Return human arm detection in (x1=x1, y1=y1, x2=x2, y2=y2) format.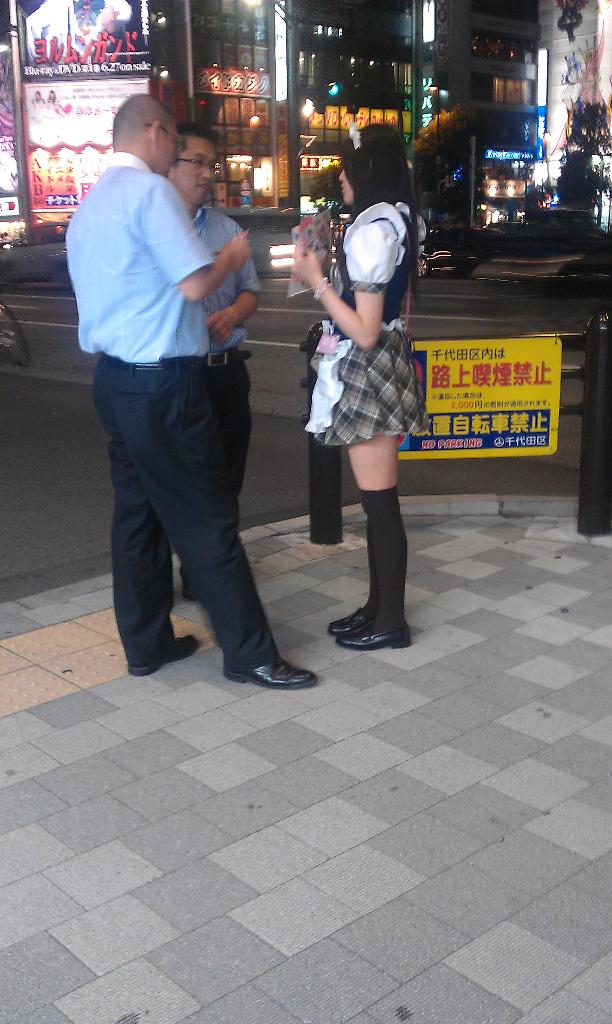
(x1=204, y1=221, x2=267, y2=345).
